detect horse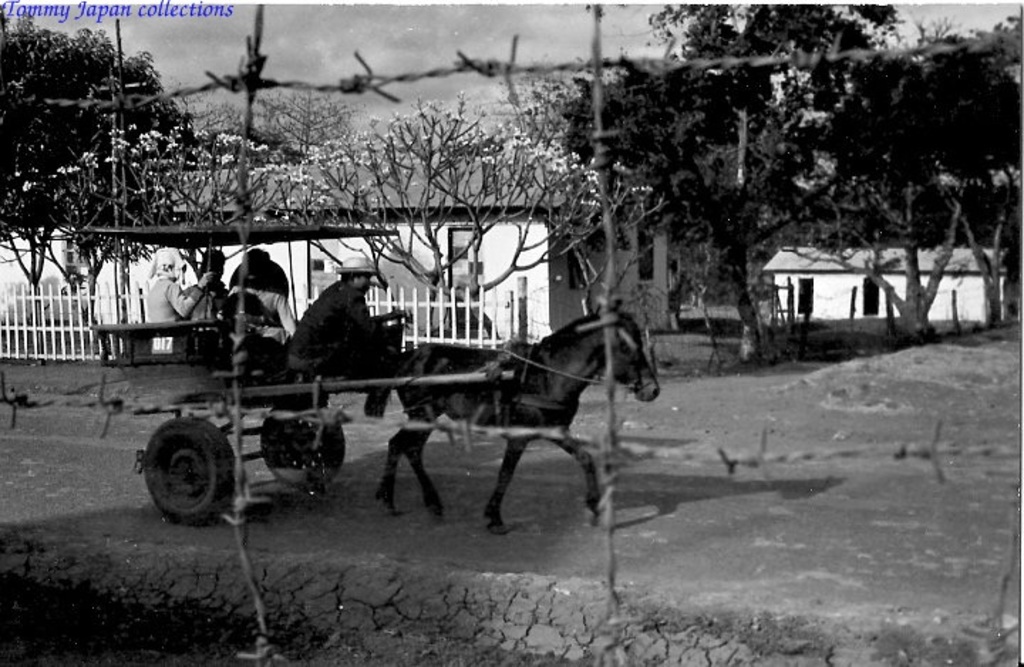
left=373, top=300, right=658, bottom=538
